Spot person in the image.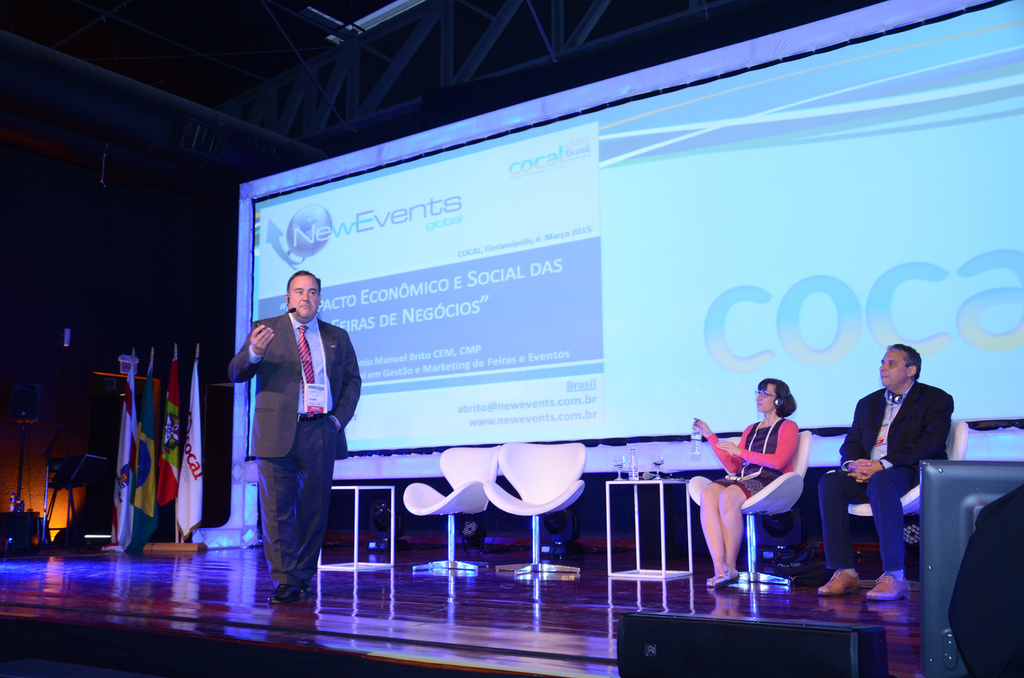
person found at <box>808,348,955,606</box>.
